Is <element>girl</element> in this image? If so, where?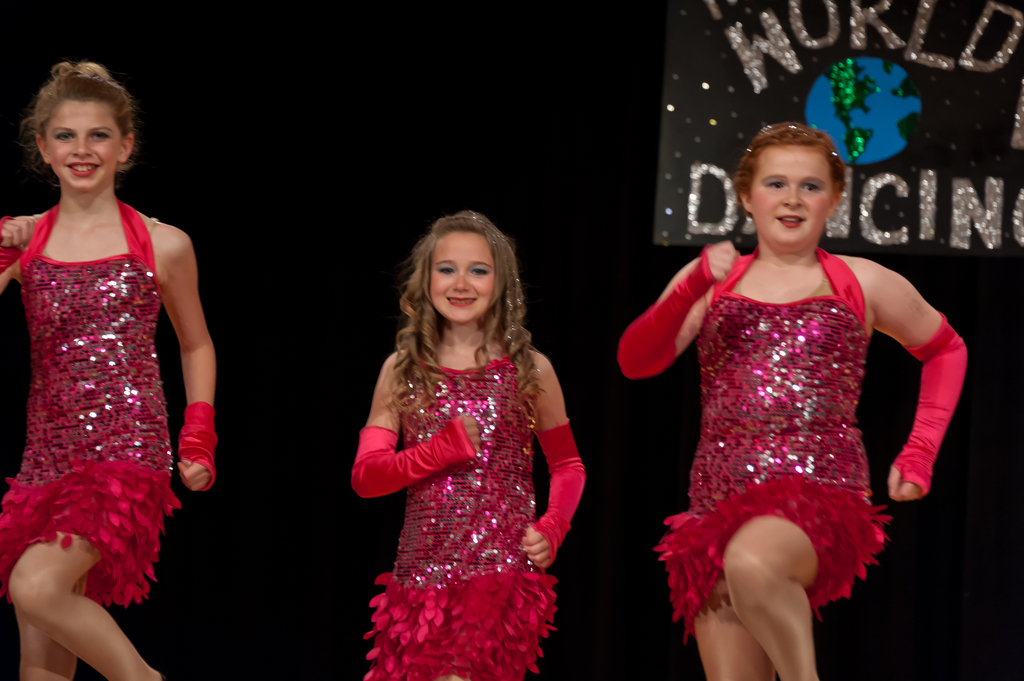
Yes, at x1=619 y1=124 x2=968 y2=680.
